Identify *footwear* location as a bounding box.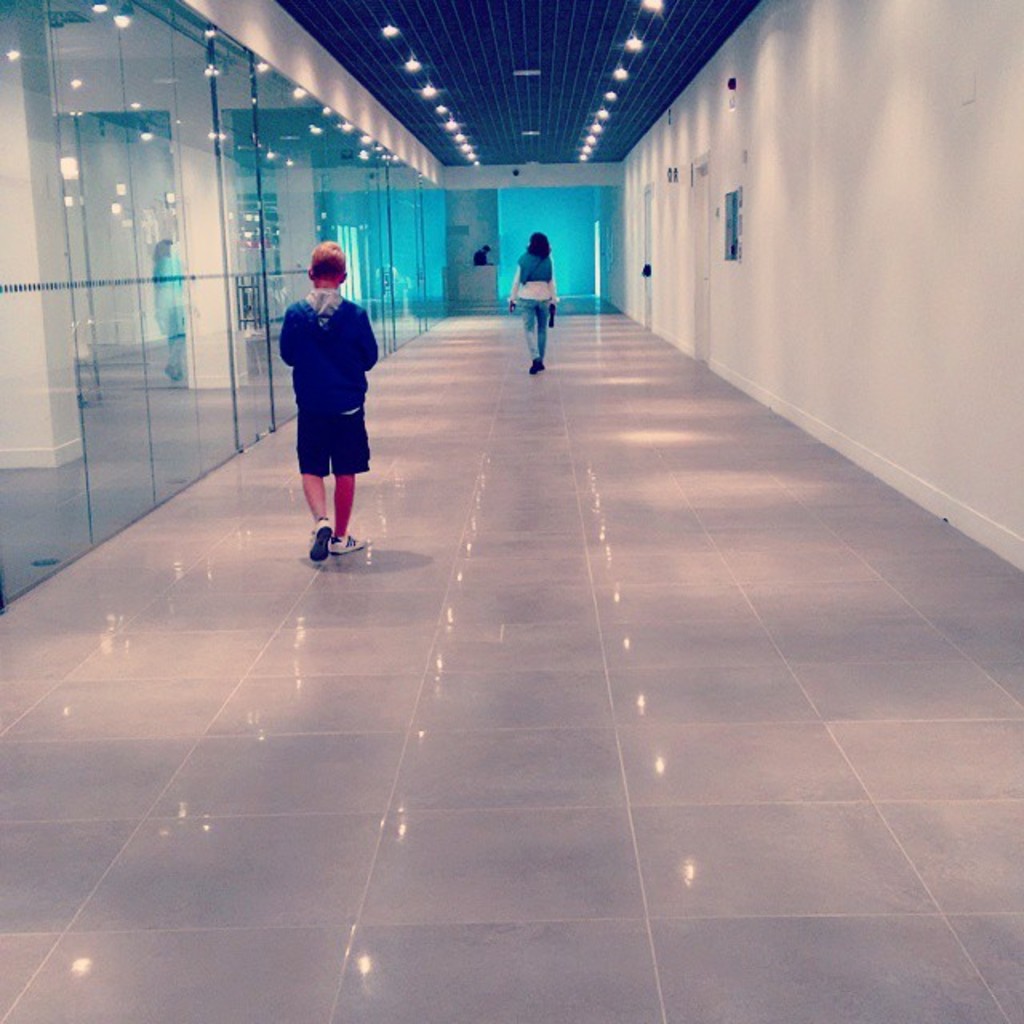
(left=310, top=517, right=330, bottom=565).
